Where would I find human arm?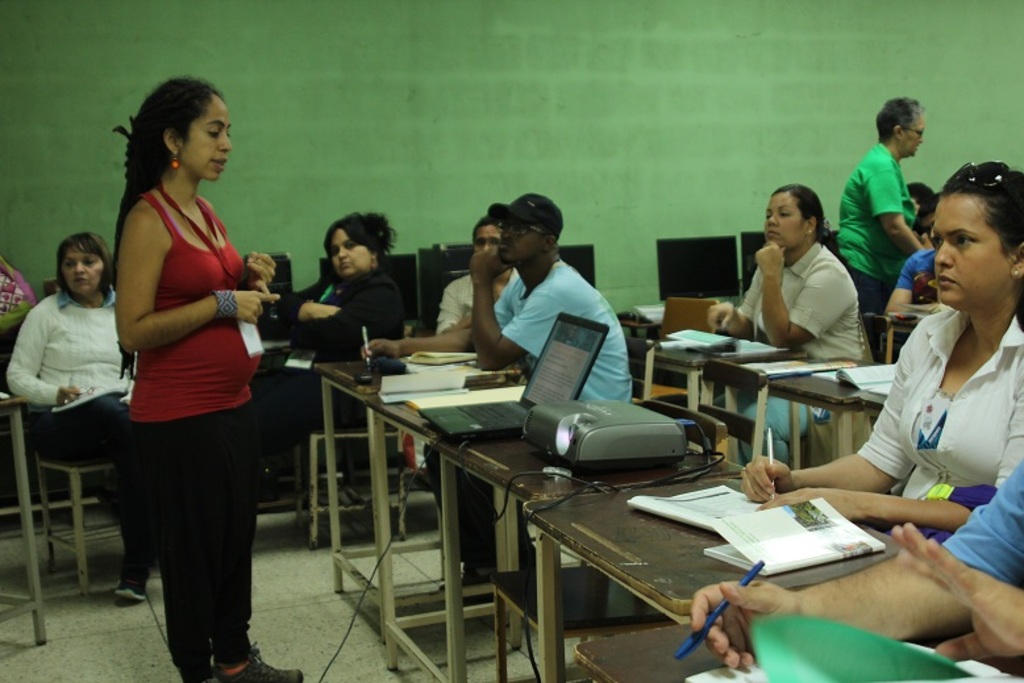
At 881/251/924/329.
